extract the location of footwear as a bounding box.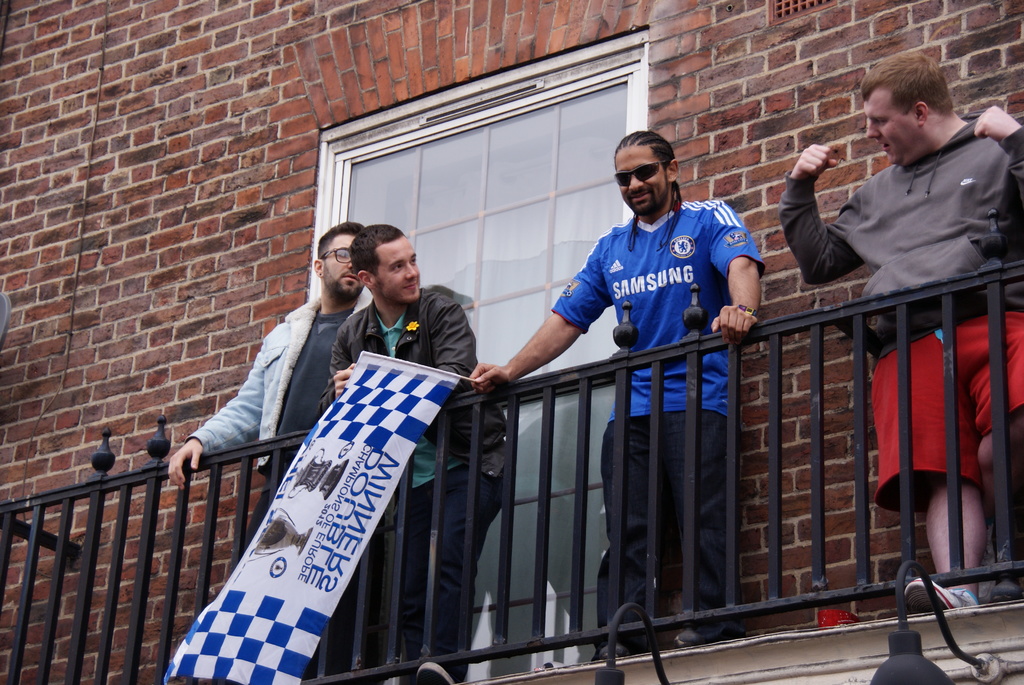
BBox(413, 659, 459, 684).
